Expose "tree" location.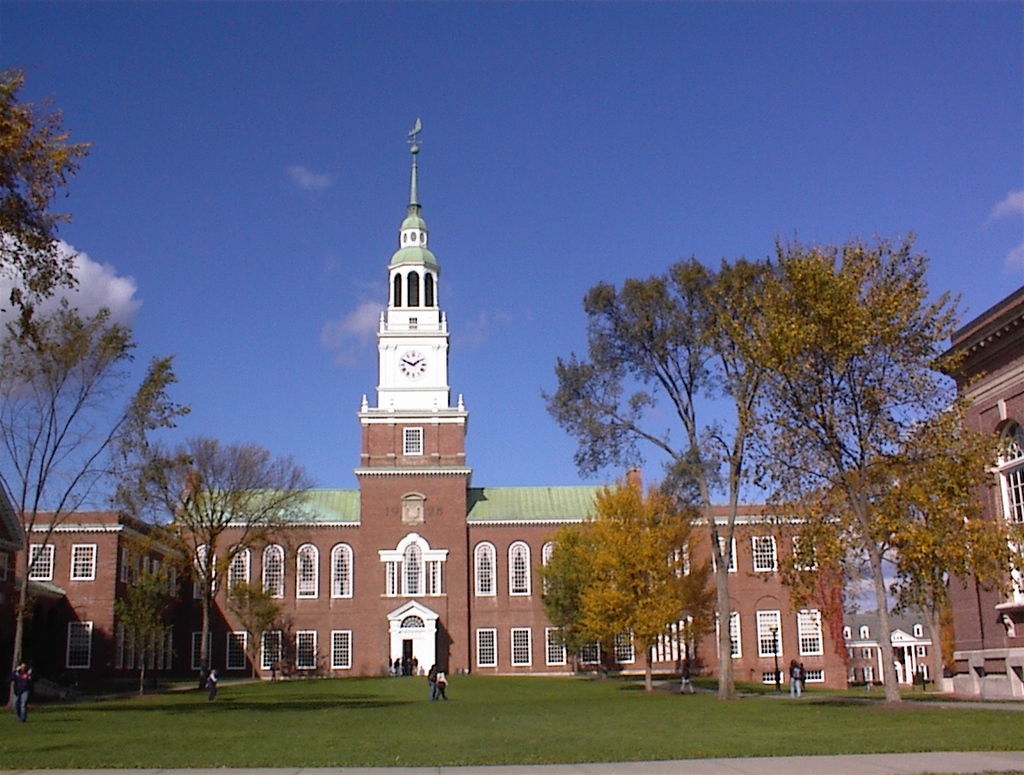
Exposed at Rect(228, 573, 286, 684).
